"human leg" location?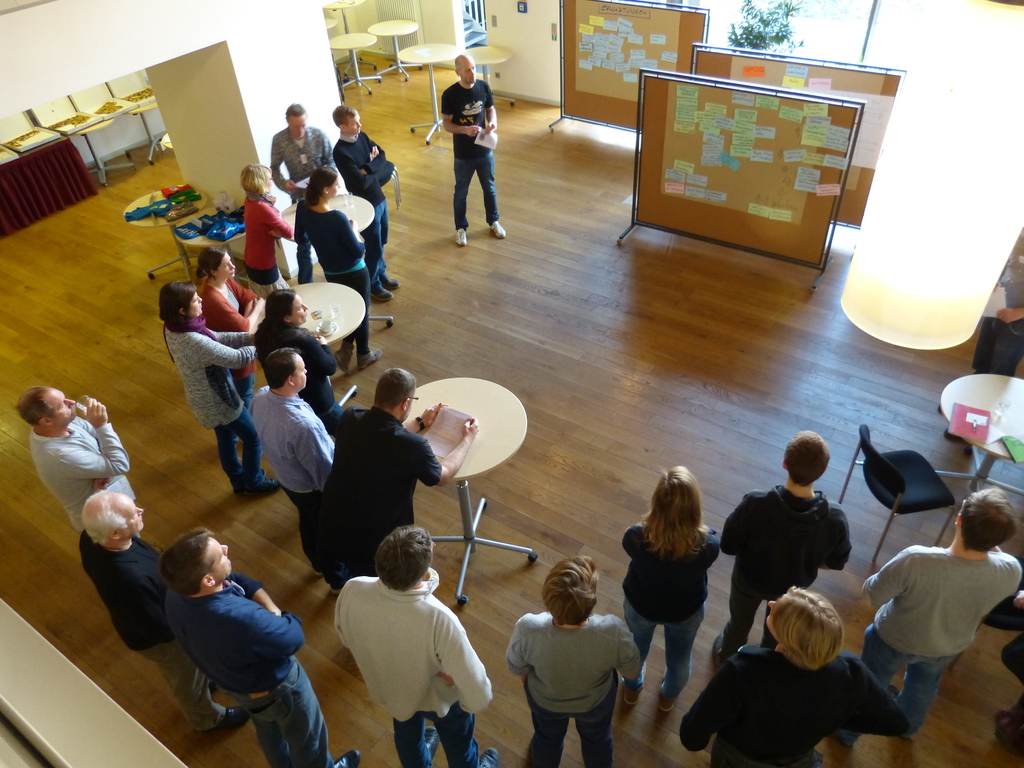
rect(908, 653, 944, 739)
